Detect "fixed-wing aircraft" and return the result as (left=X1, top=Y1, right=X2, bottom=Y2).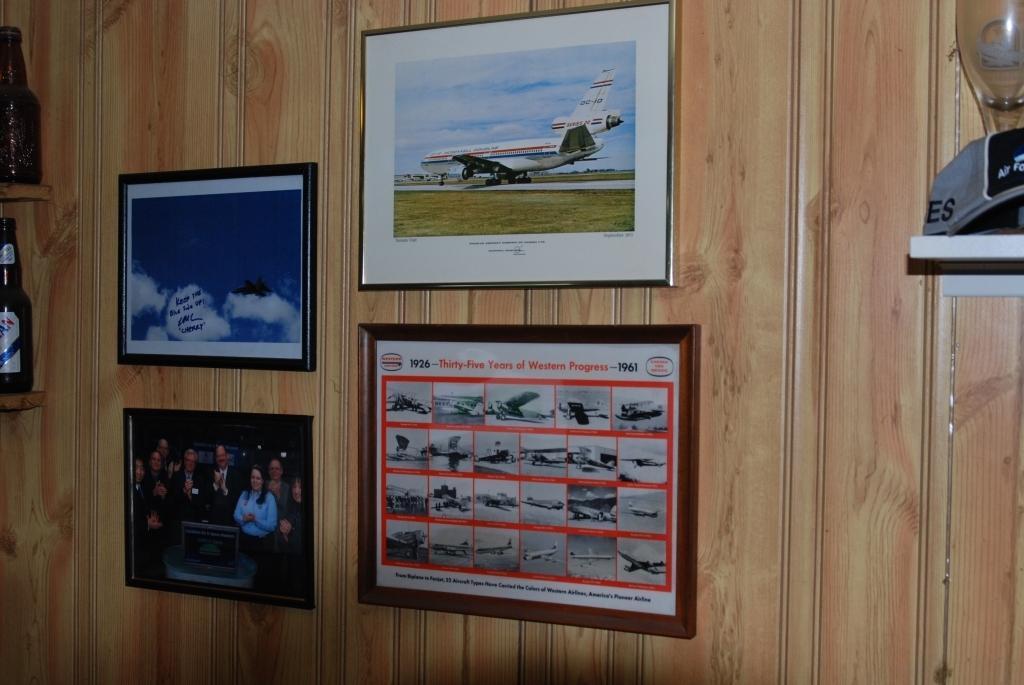
(left=432, top=436, right=469, bottom=474).
